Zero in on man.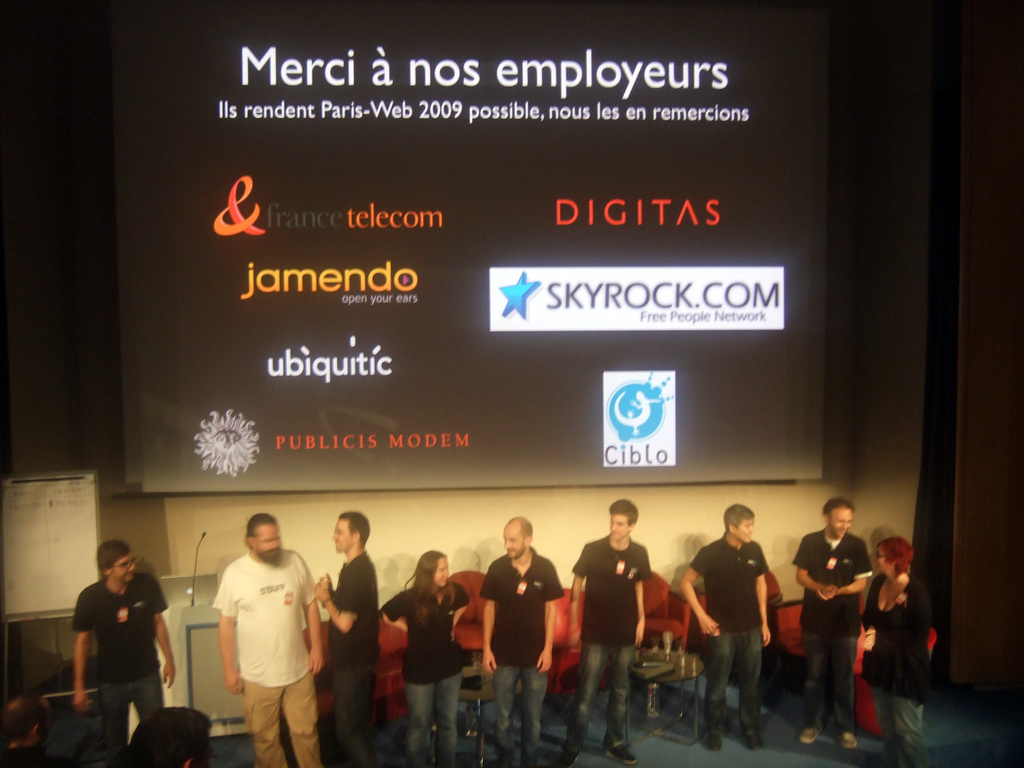
Zeroed in: Rect(555, 500, 650, 767).
